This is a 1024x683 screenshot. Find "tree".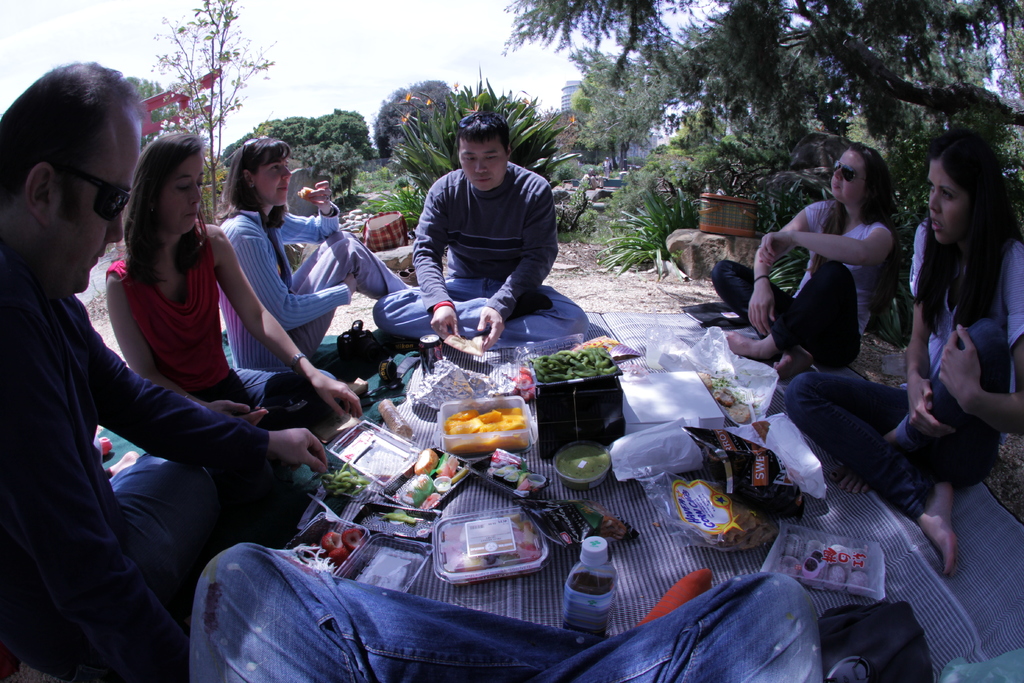
Bounding box: 372,79,458,158.
